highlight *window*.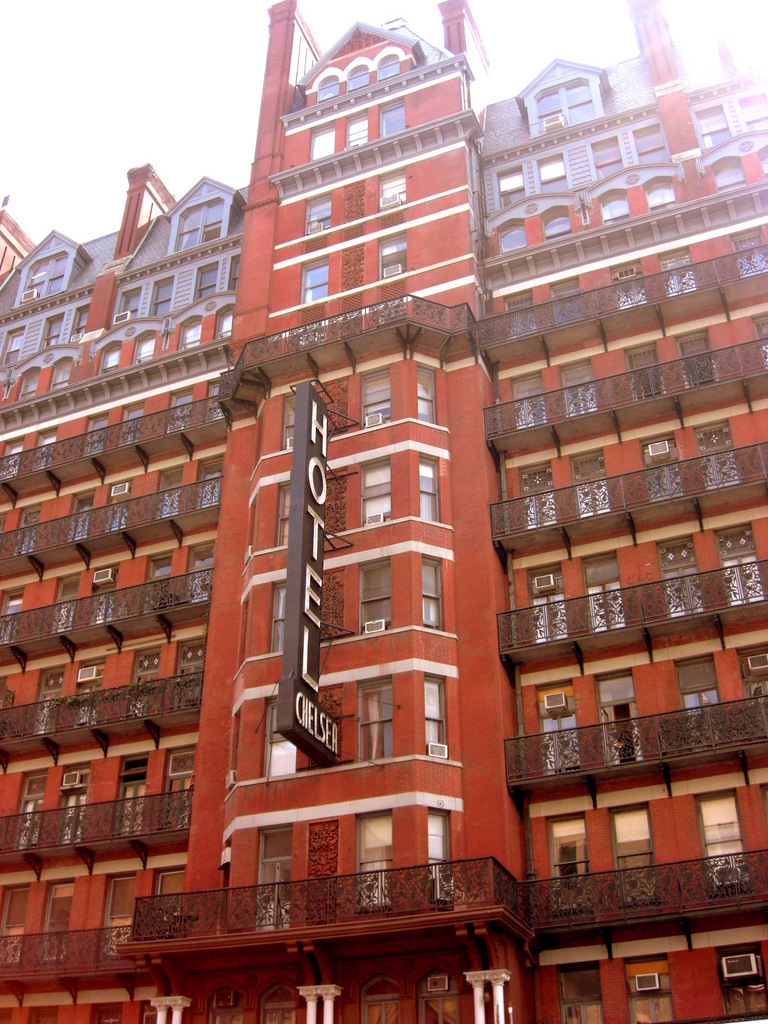
Highlighted region: 539,206,575,237.
